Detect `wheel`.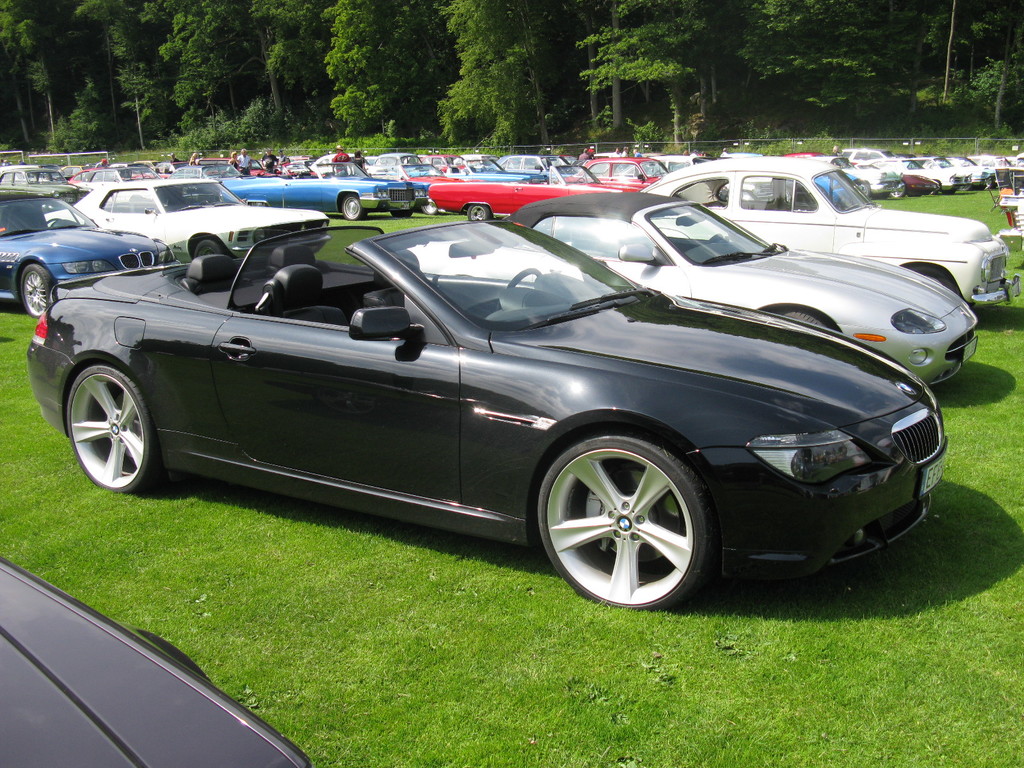
Detected at region(19, 258, 55, 317).
